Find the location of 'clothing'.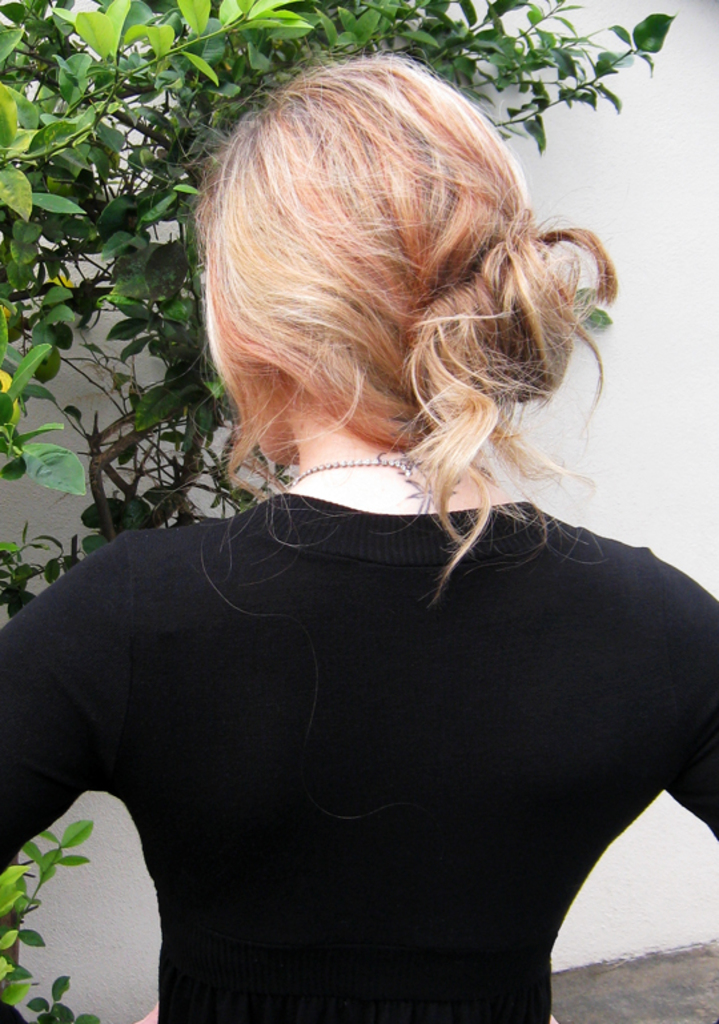
Location: left=0, top=491, right=718, bottom=1023.
